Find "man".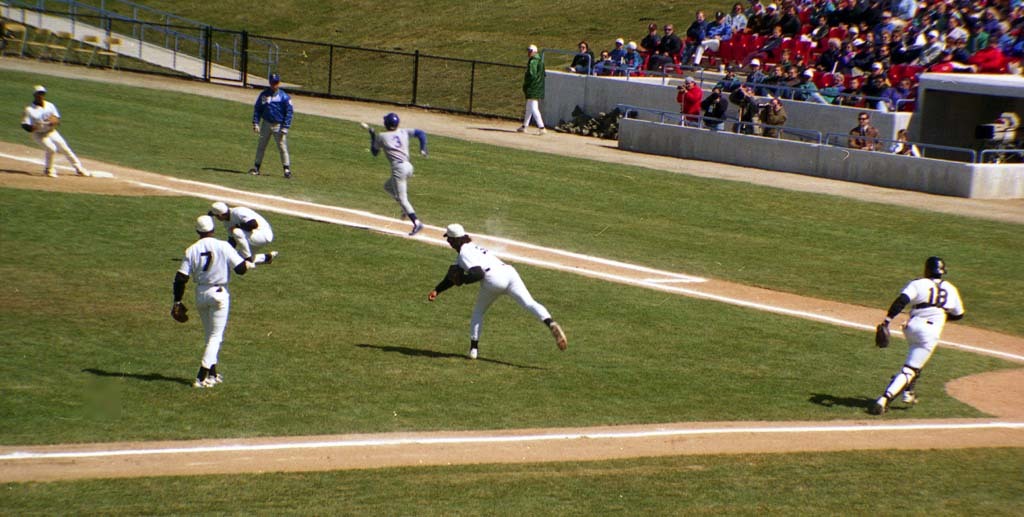
box(974, 23, 988, 45).
